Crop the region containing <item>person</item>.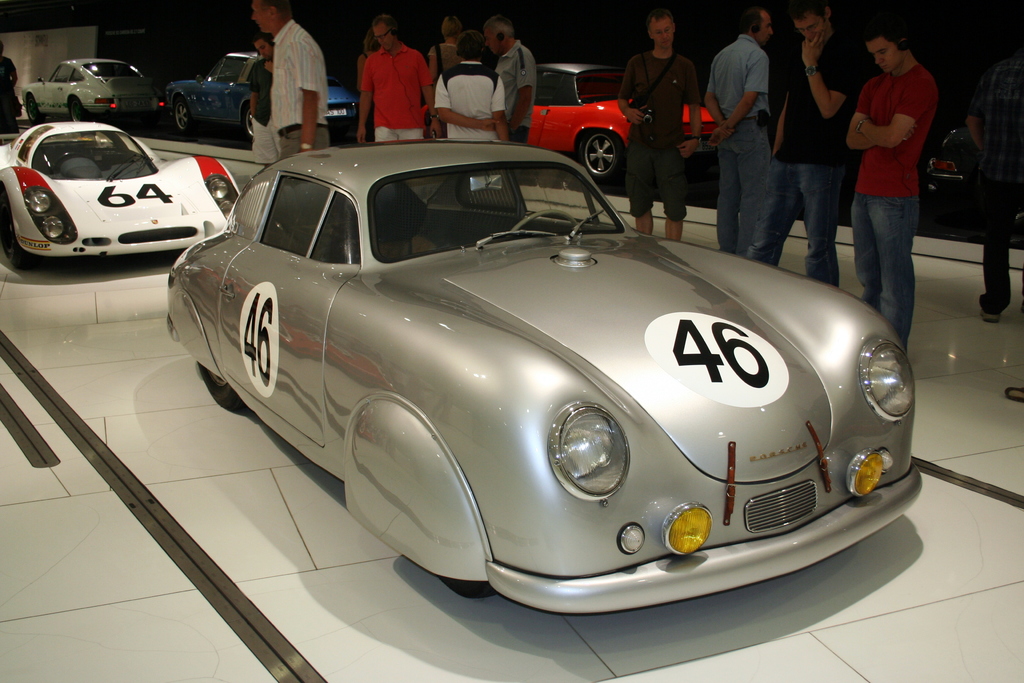
Crop region: locate(702, 8, 771, 265).
